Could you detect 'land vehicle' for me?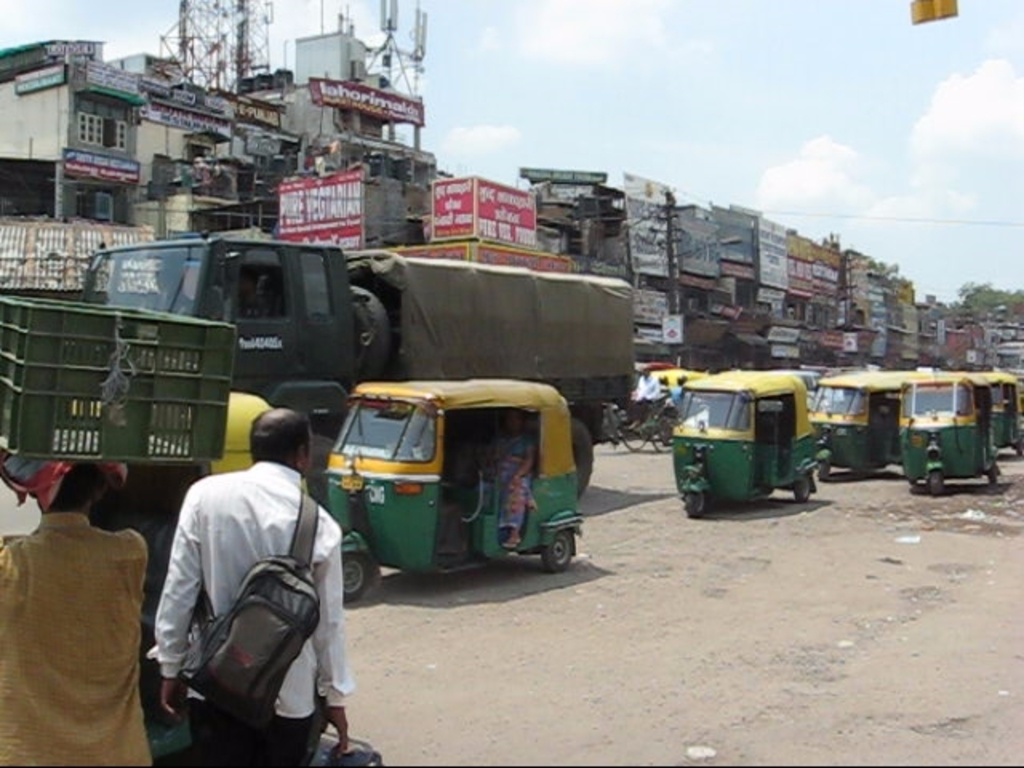
Detection result: <region>968, 363, 1022, 448</region>.
